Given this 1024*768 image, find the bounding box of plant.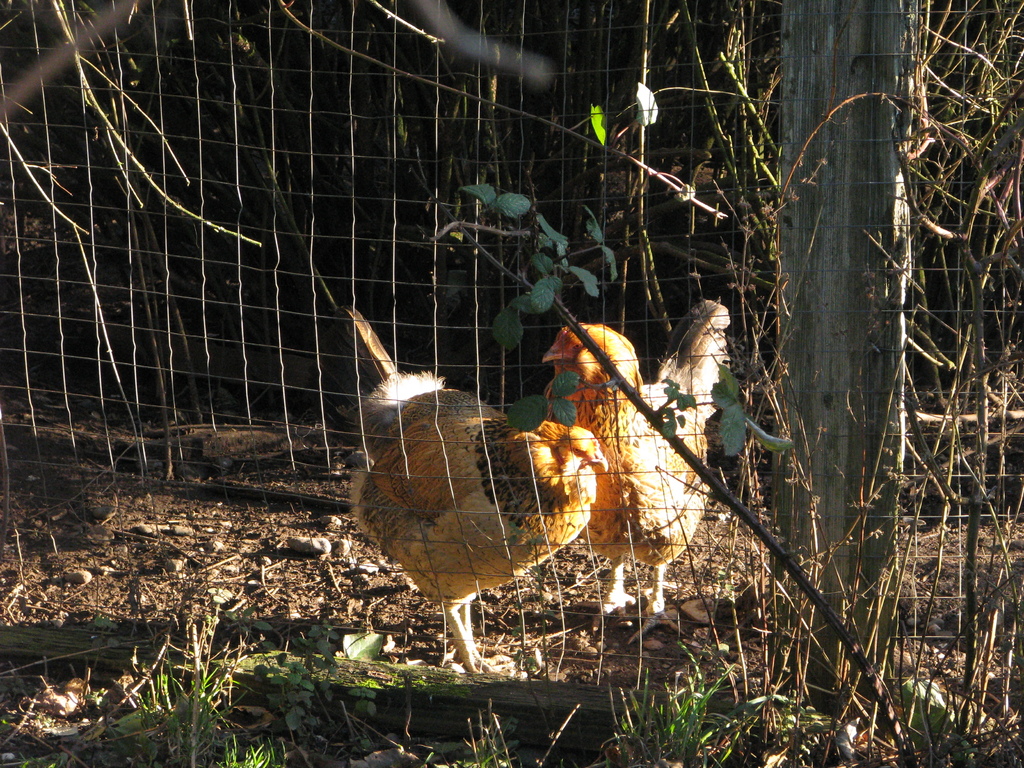
710:51:1004:705.
